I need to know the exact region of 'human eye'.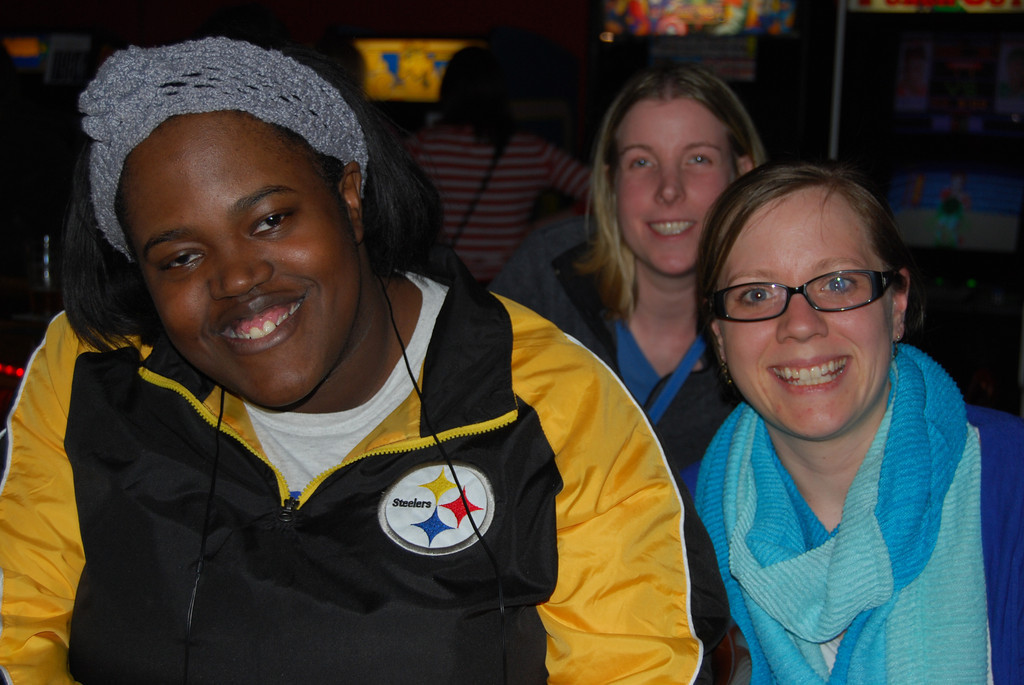
Region: {"x1": 160, "y1": 247, "x2": 206, "y2": 275}.
